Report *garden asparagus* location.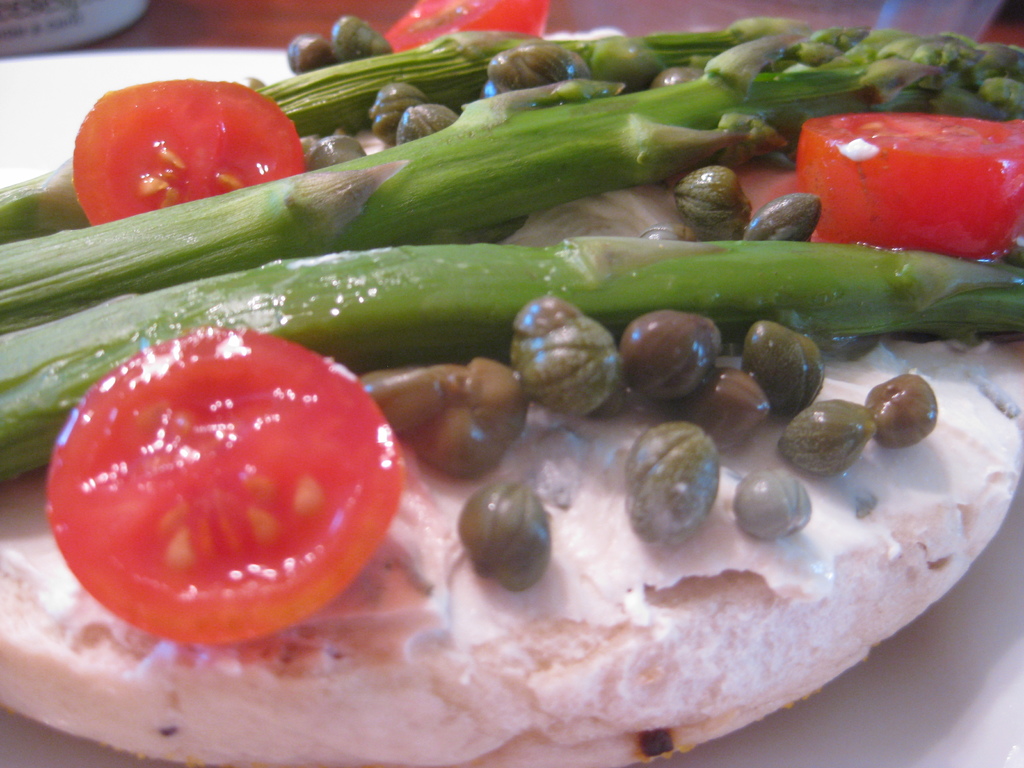
Report: (x1=0, y1=24, x2=1022, y2=241).
